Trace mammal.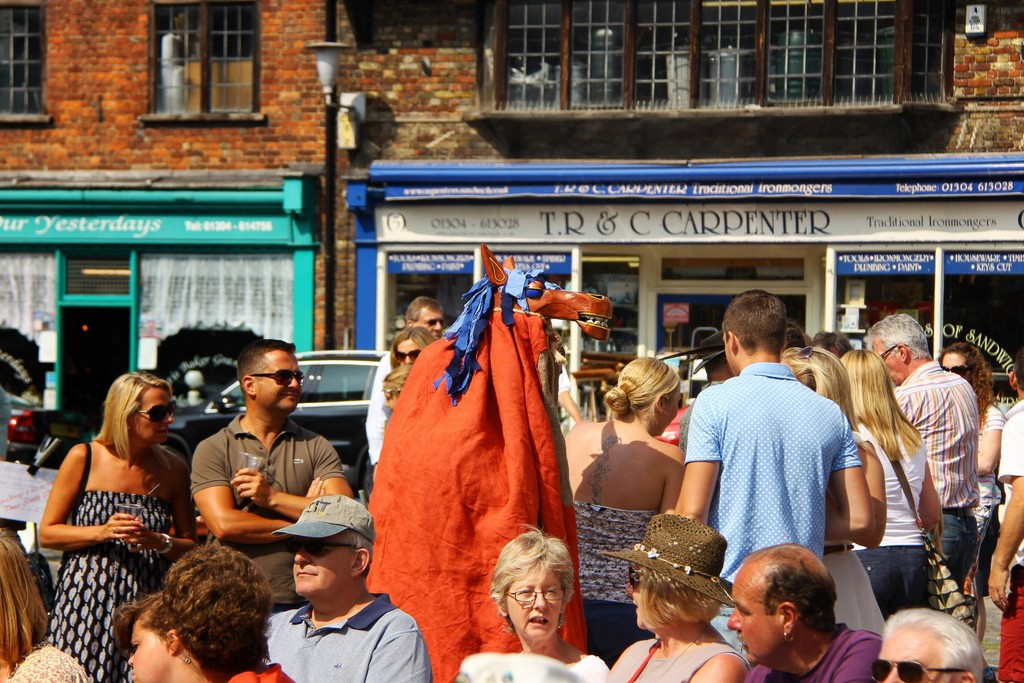
Traced to box(813, 331, 849, 358).
